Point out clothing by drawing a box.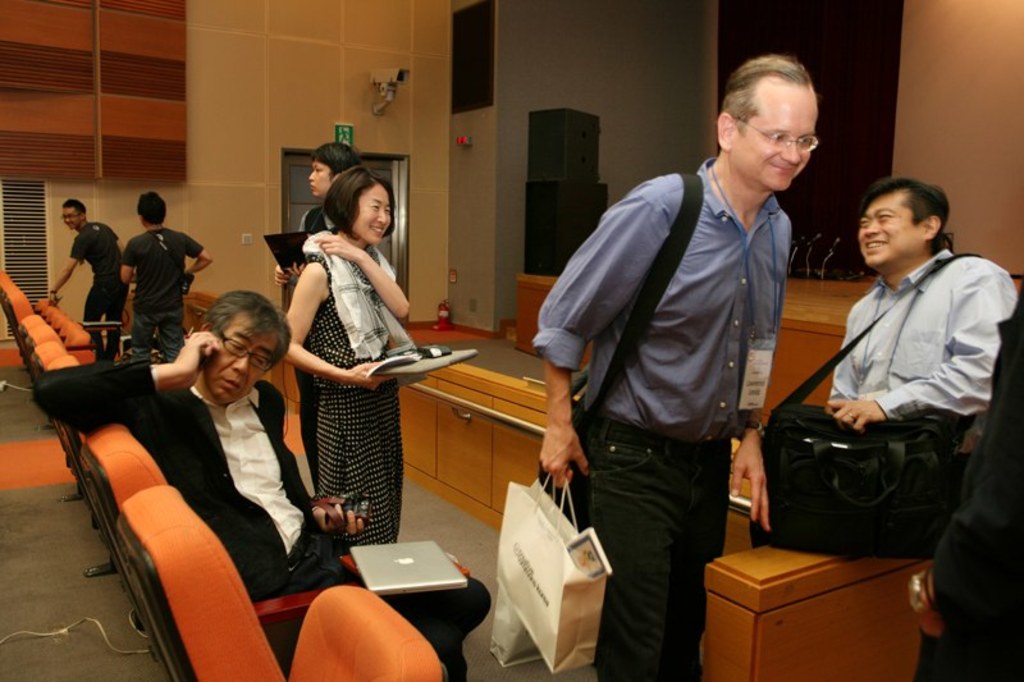
120, 226, 204, 362.
